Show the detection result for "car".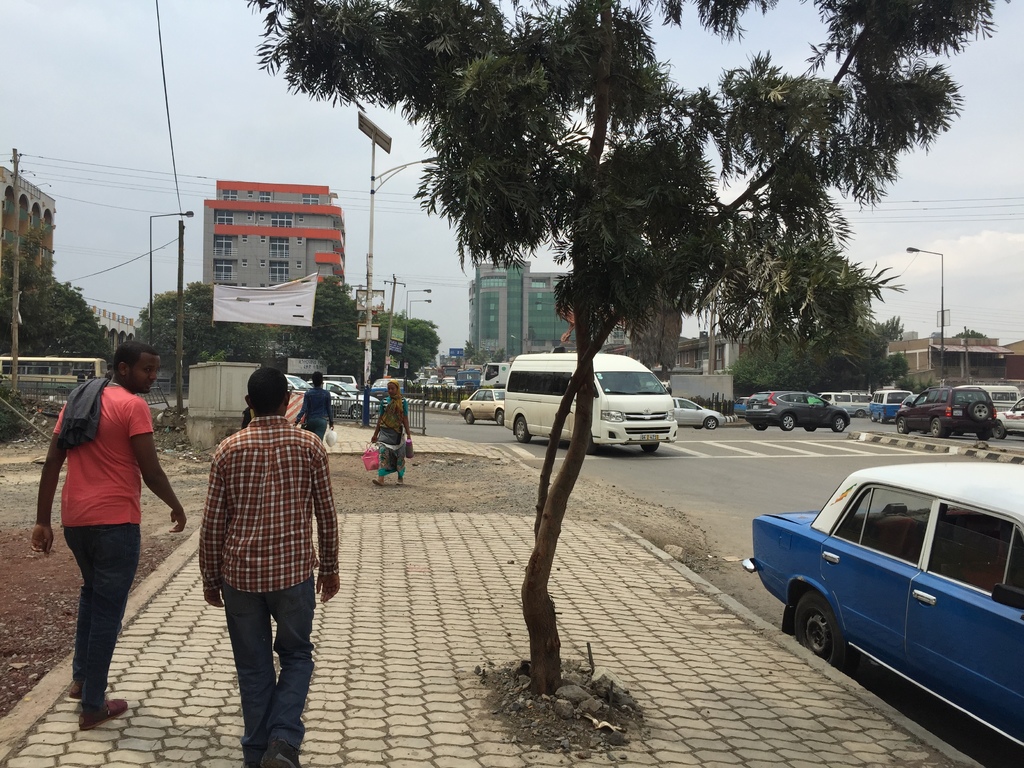
(left=286, top=373, right=342, bottom=416).
